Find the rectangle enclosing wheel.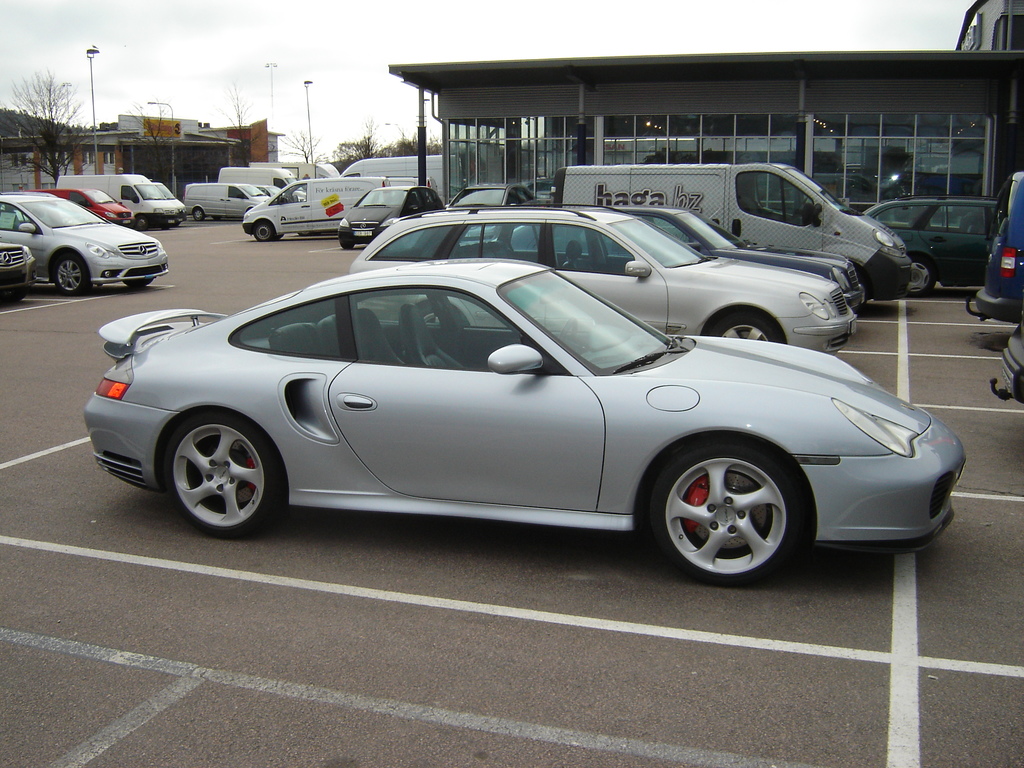
[x1=136, y1=216, x2=147, y2=232].
